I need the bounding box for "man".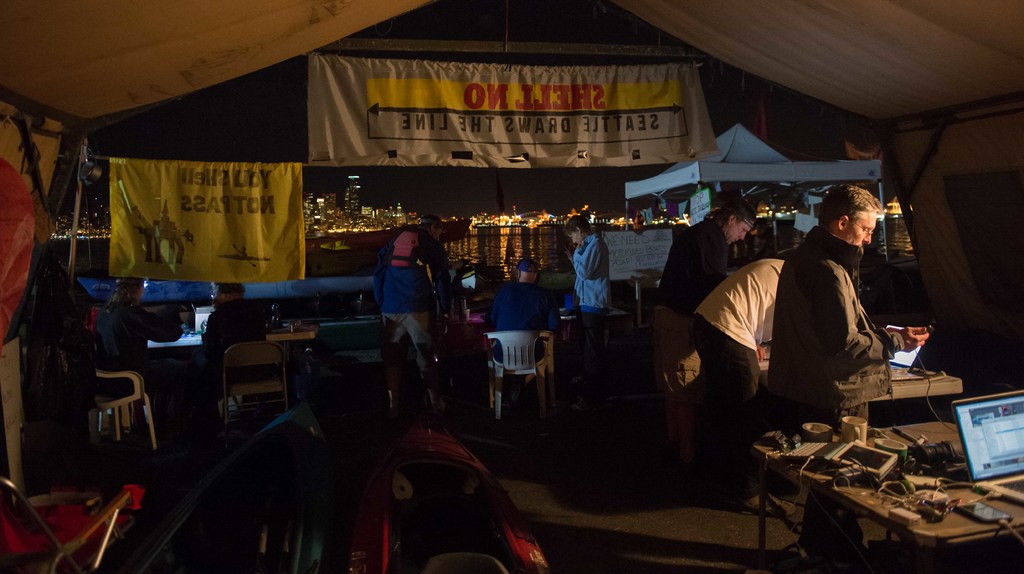
Here it is: box=[774, 180, 920, 573].
